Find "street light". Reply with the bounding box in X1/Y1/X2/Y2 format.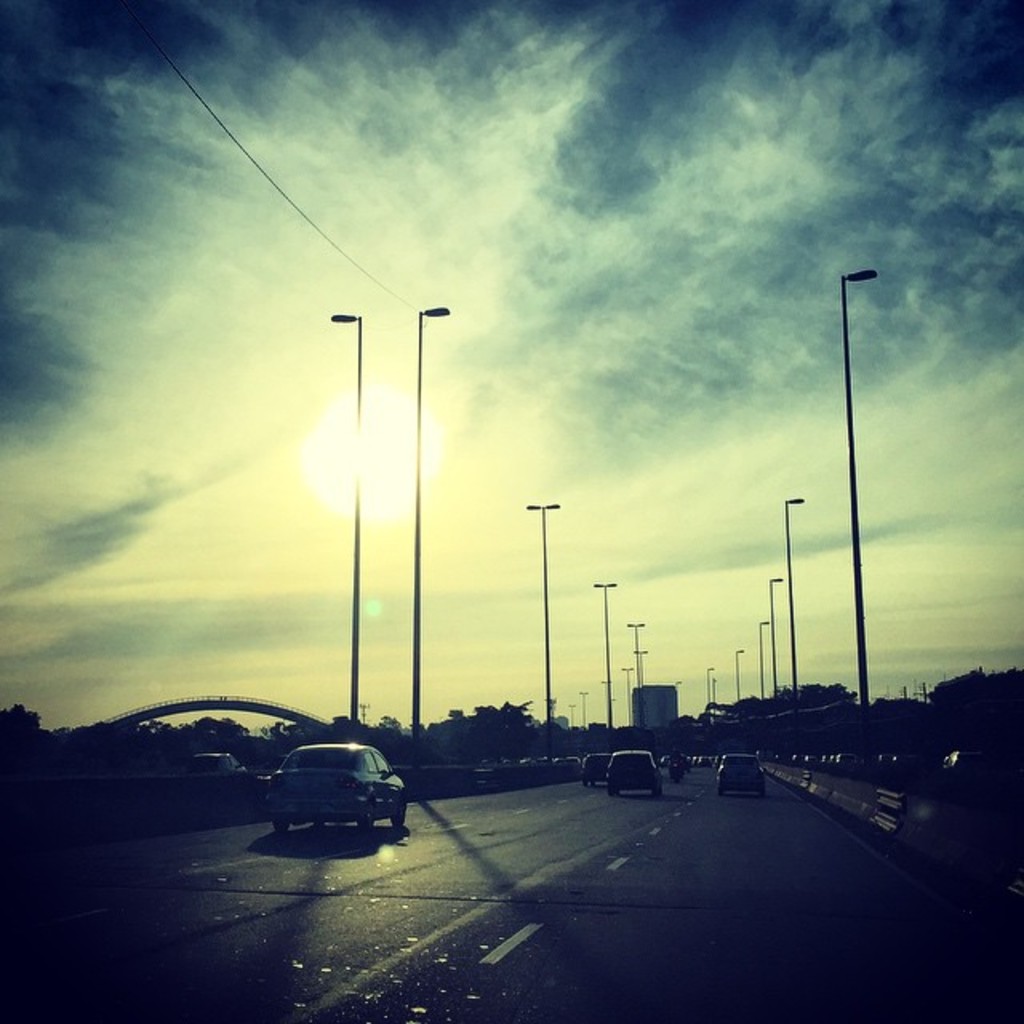
582/685/586/728.
